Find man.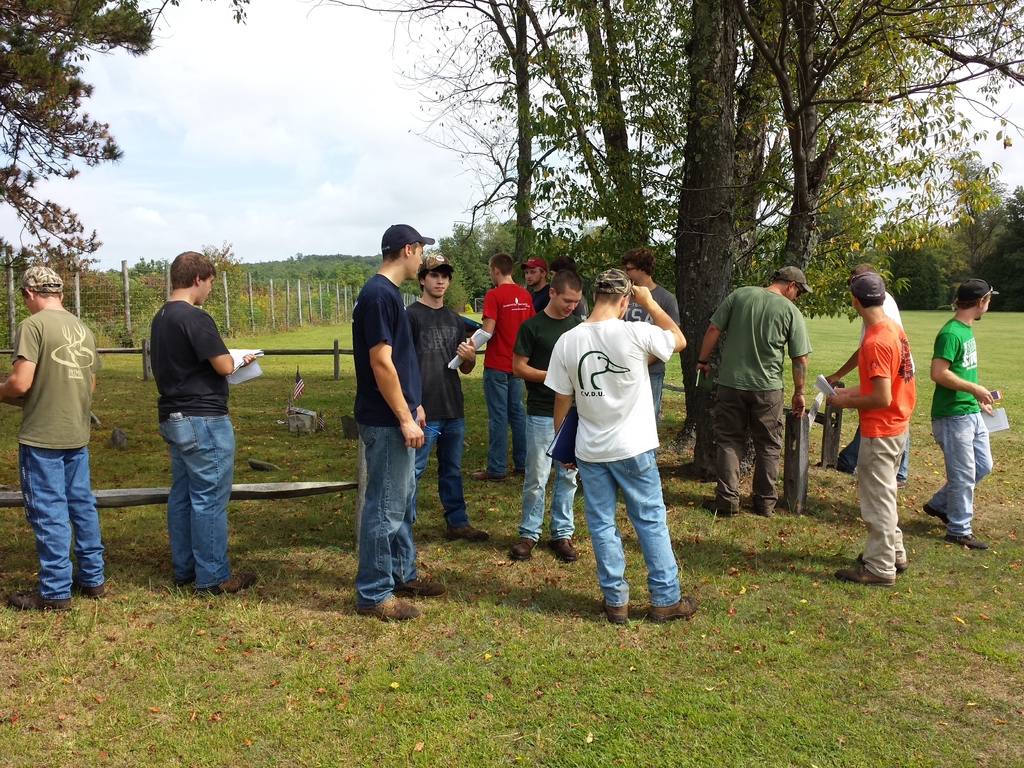
(822,275,915,587).
